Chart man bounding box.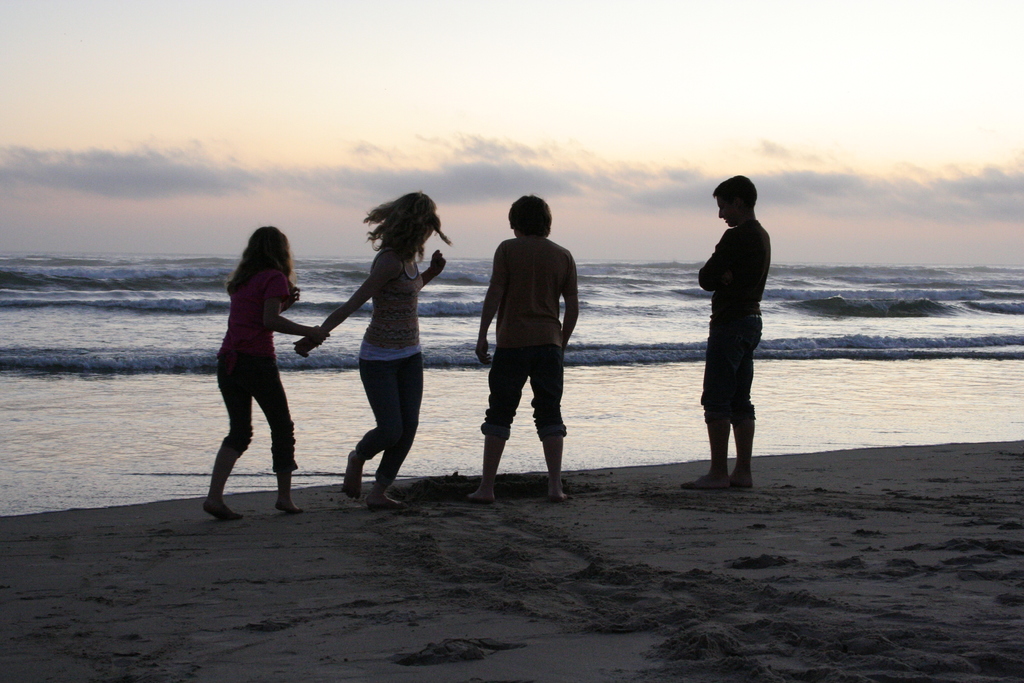
Charted: pyautogui.locateOnScreen(470, 204, 581, 497).
